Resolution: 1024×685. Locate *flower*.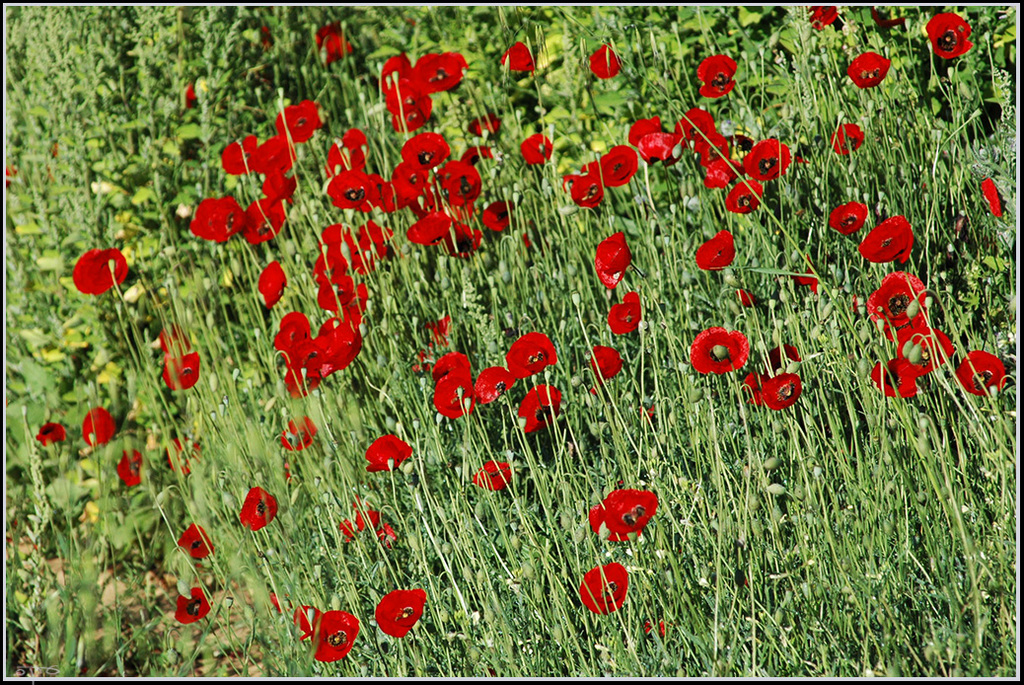
BBox(594, 228, 624, 287).
